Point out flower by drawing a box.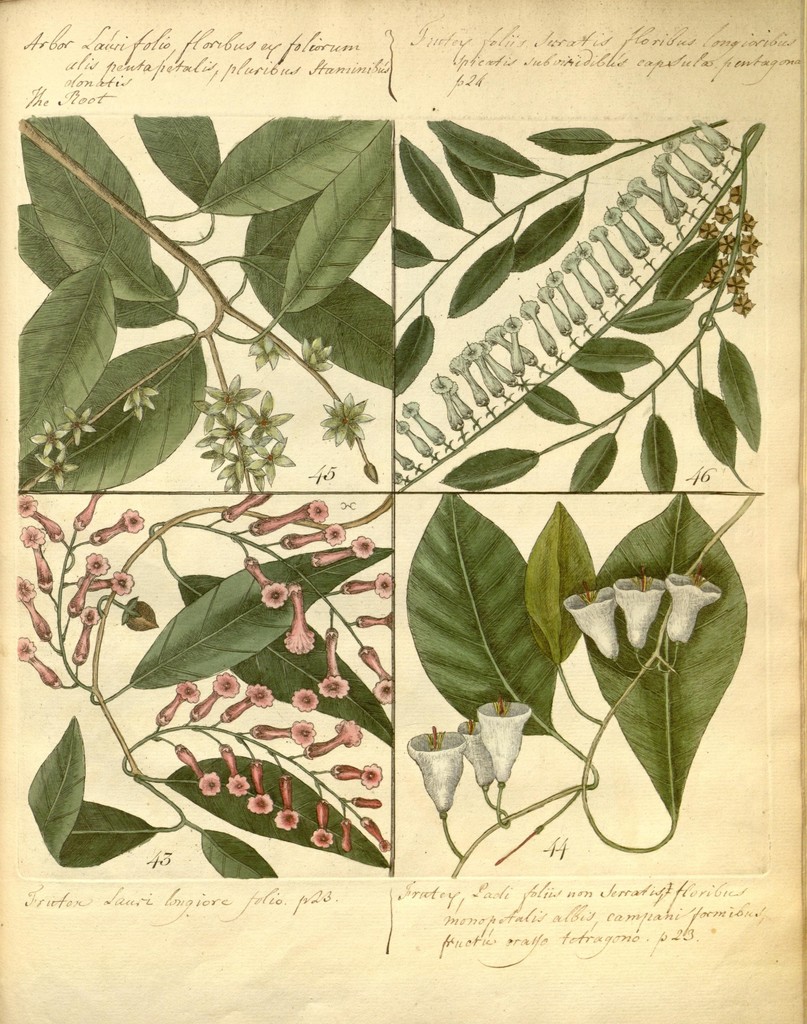
(352,796,380,813).
